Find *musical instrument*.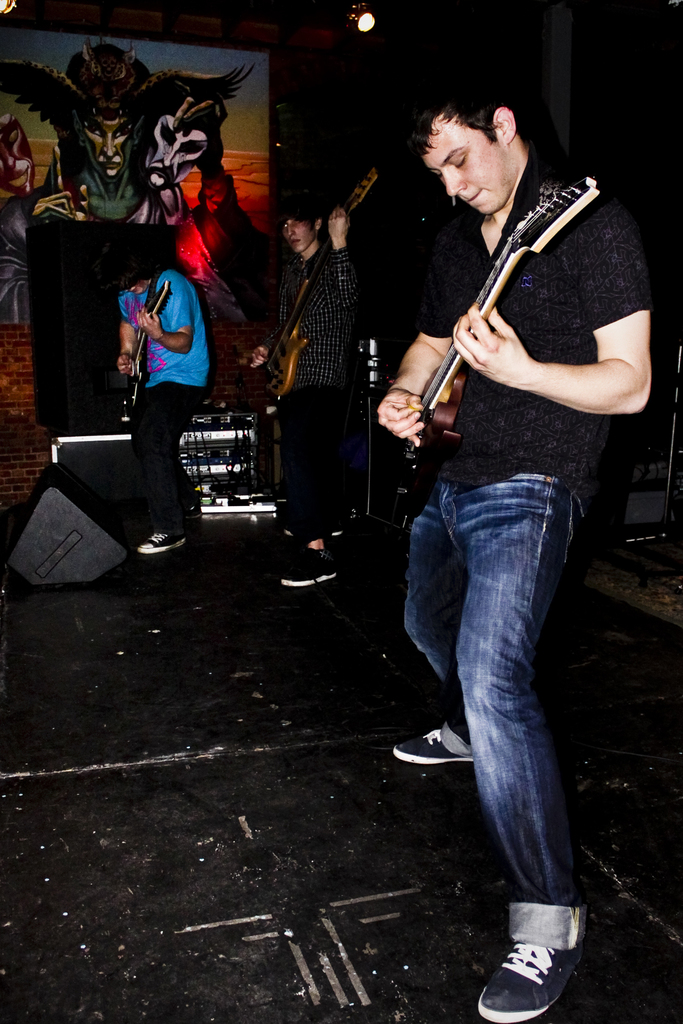
region(395, 156, 643, 539).
